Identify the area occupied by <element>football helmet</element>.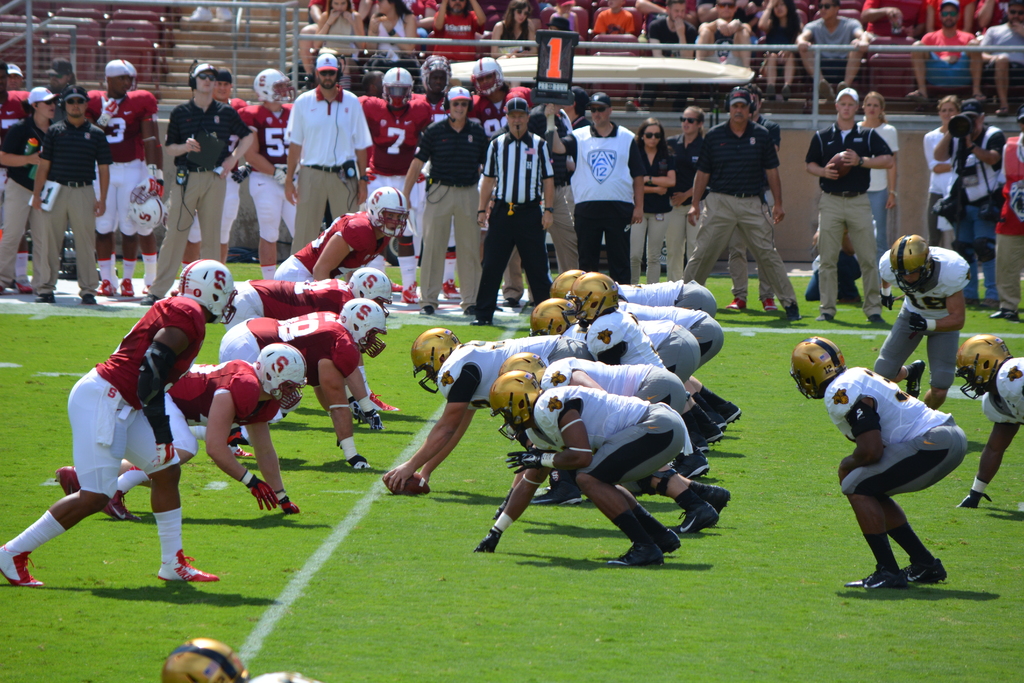
Area: 102, 59, 141, 97.
